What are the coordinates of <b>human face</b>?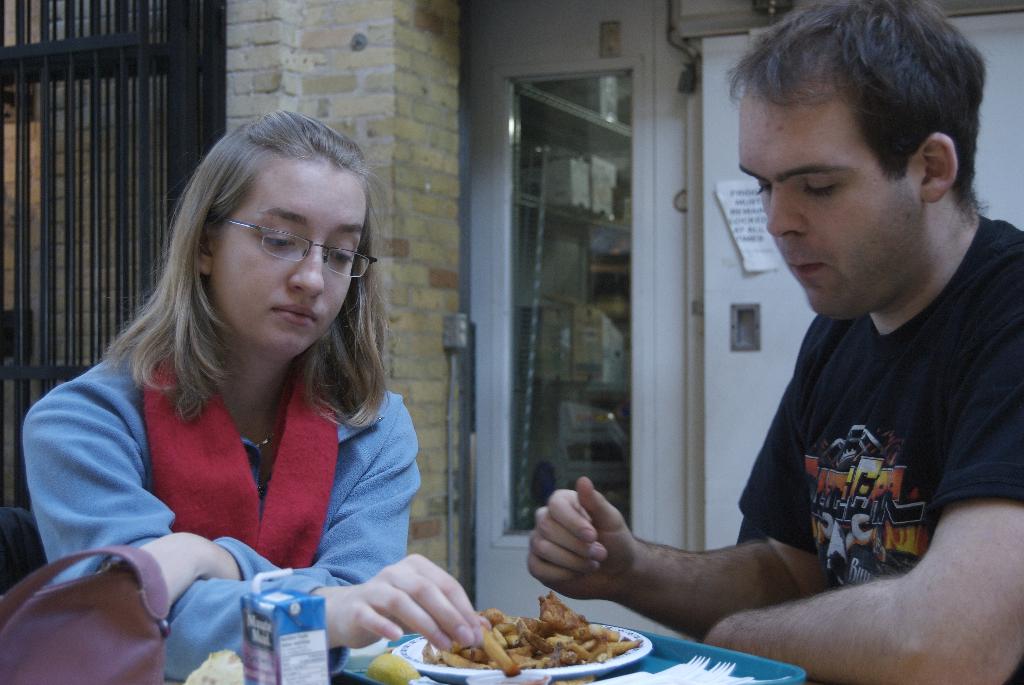
rect(214, 167, 363, 356).
